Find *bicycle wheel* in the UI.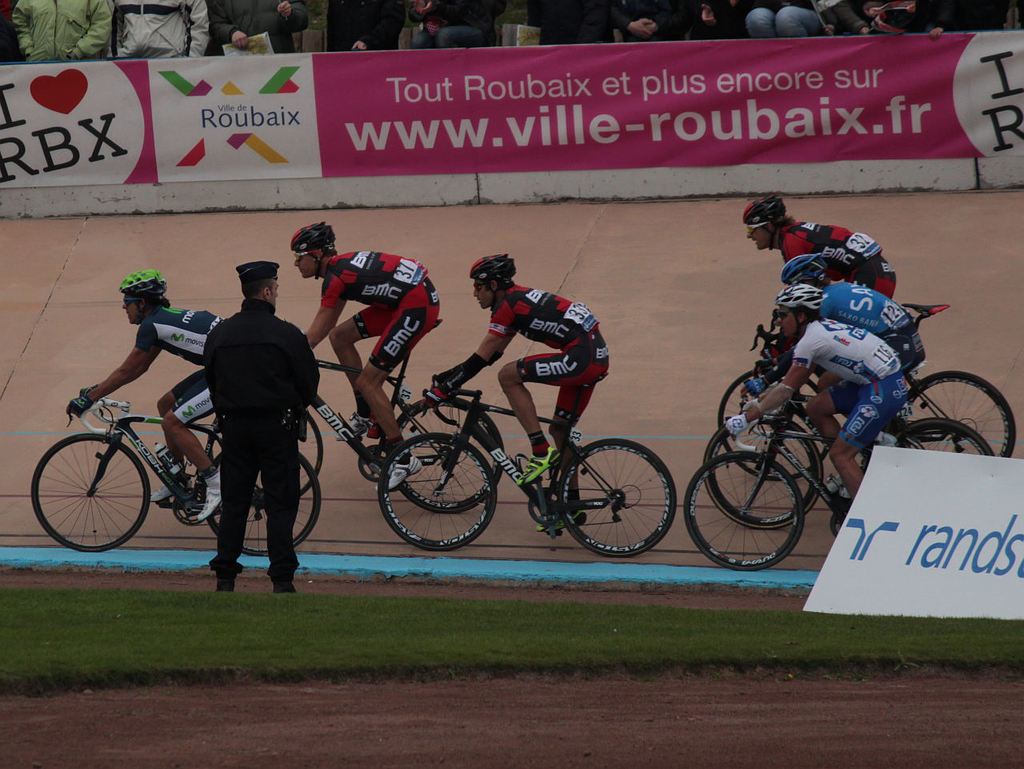
UI element at rect(894, 370, 1016, 459).
